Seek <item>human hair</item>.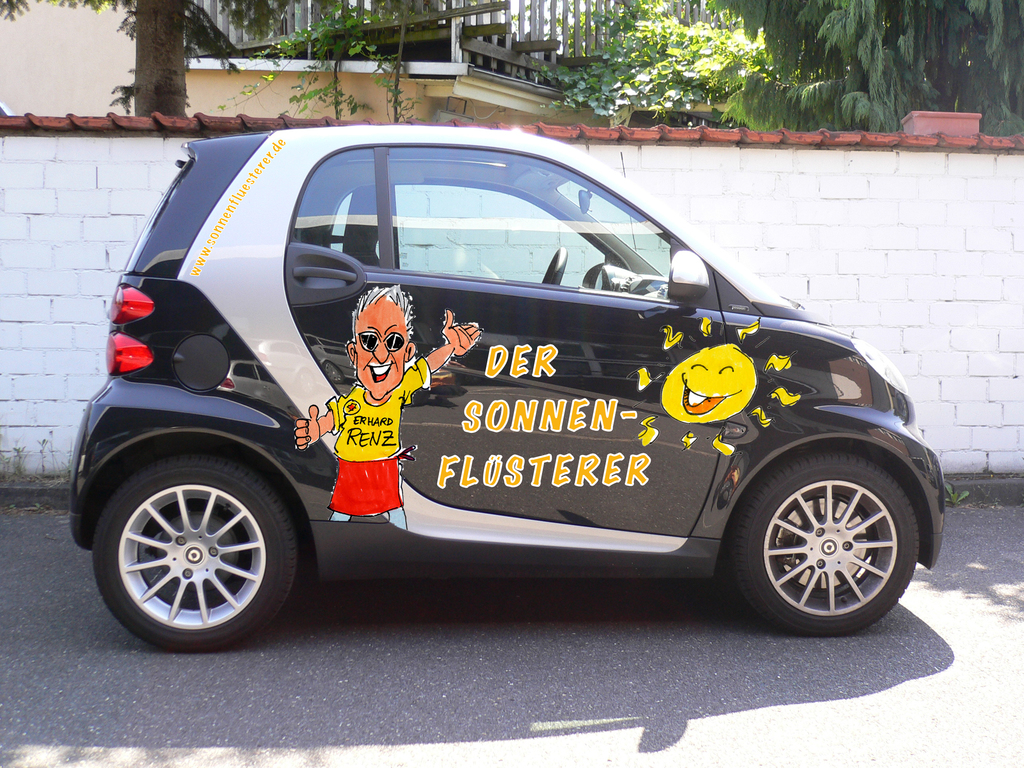
Rect(342, 280, 424, 349).
